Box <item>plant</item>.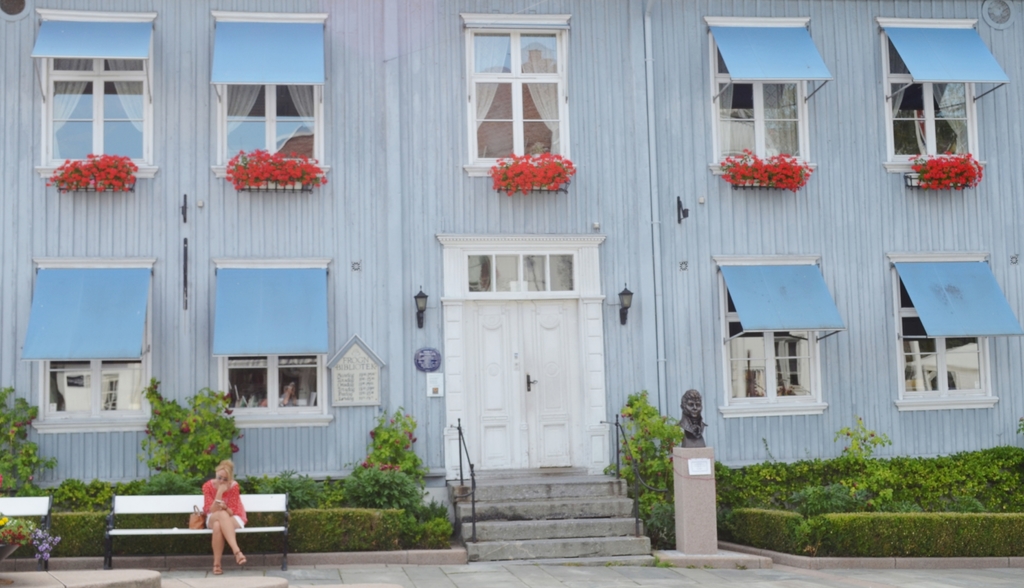
x1=18, y1=464, x2=452, y2=546.
